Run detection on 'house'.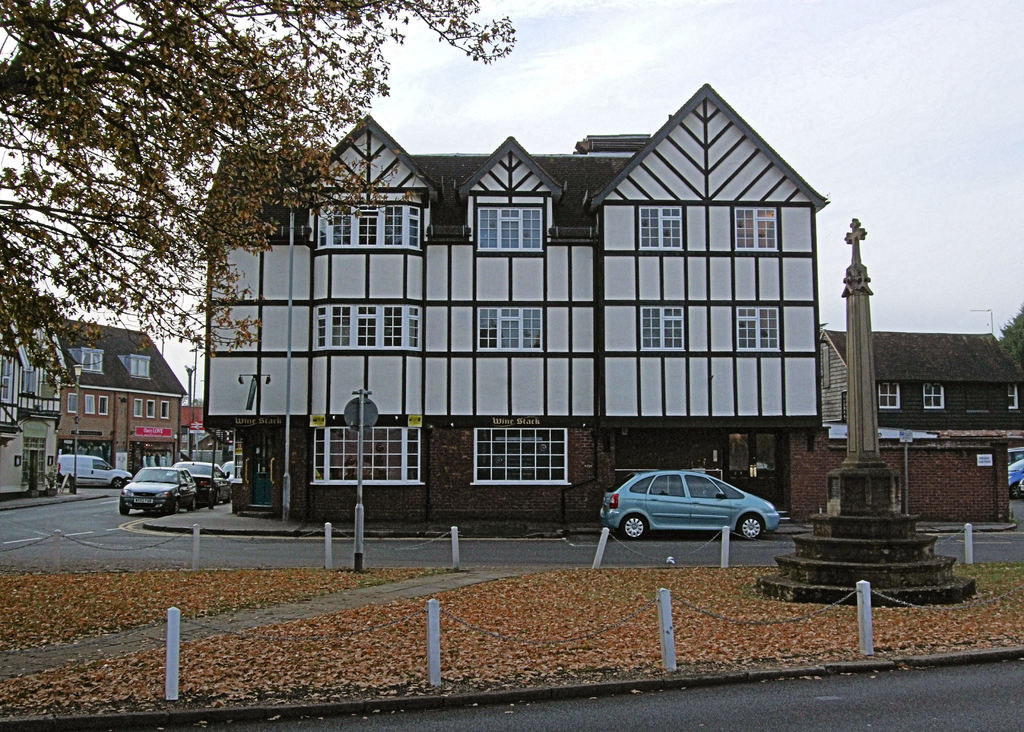
Result: pyautogui.locateOnScreen(797, 327, 1012, 518).
